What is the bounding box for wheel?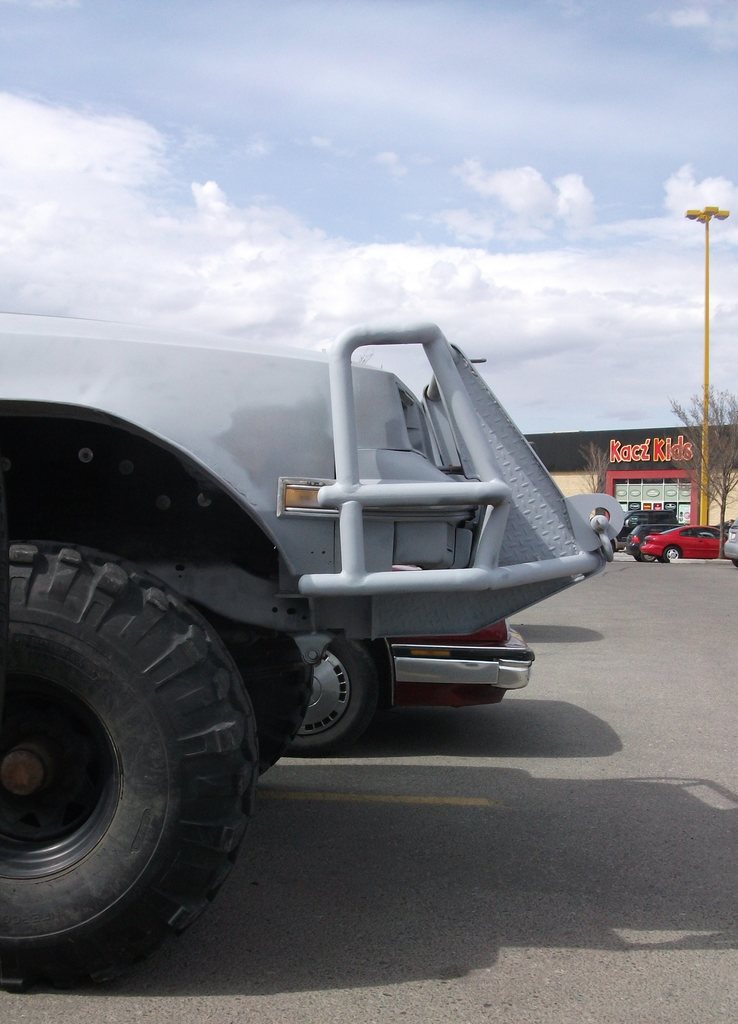
(x1=636, y1=548, x2=657, y2=563).
